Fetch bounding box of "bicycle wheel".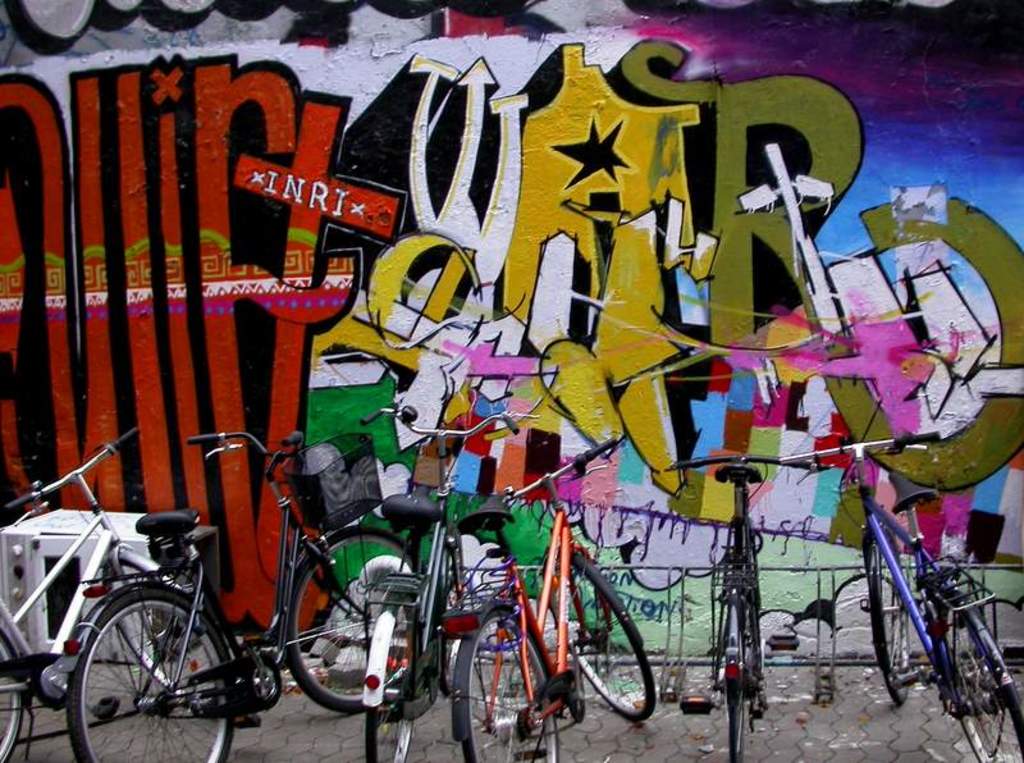
Bbox: <box>449,602,566,762</box>.
